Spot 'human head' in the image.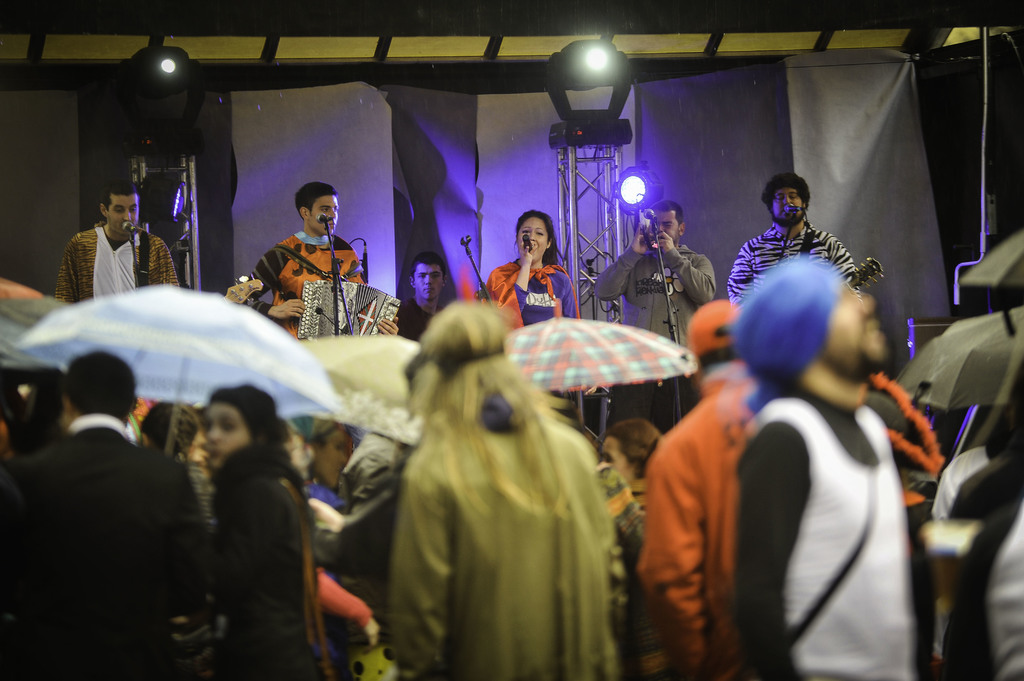
'human head' found at 514 209 552 261.
